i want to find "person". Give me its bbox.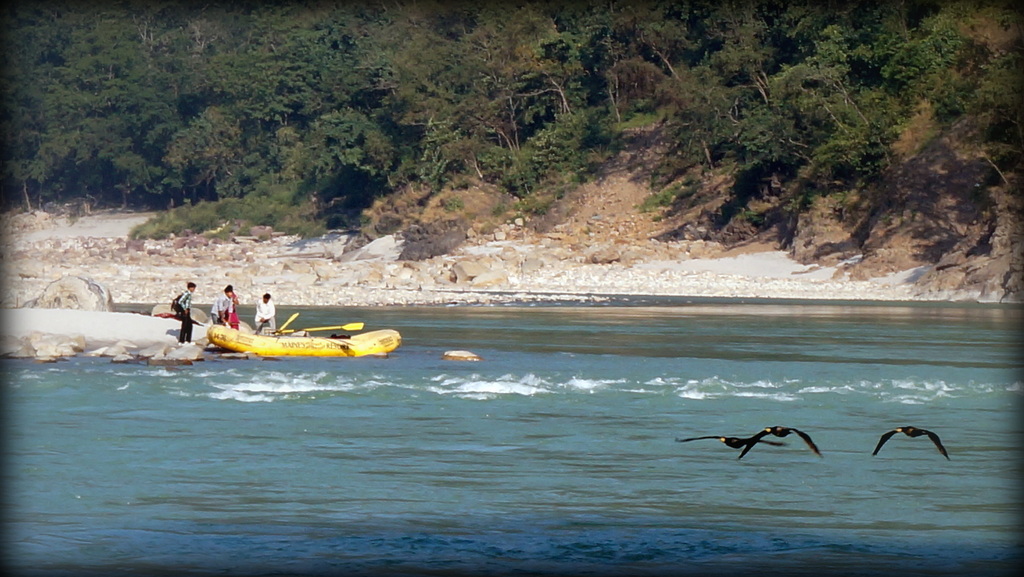
{"left": 255, "top": 294, "right": 276, "bottom": 339}.
